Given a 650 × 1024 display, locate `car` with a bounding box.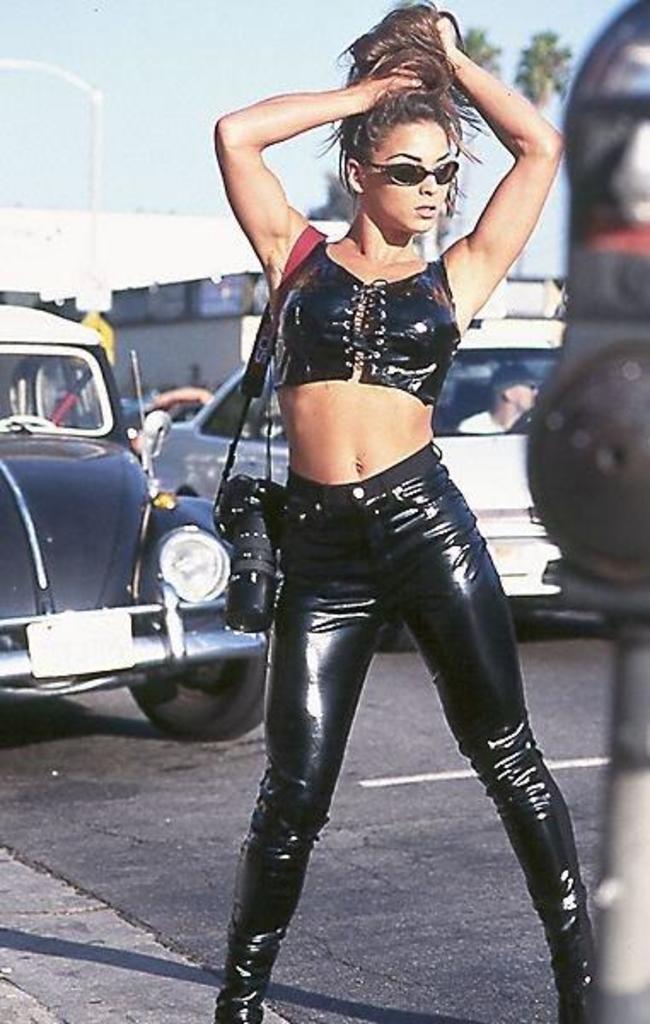
Located: locate(0, 300, 278, 744).
